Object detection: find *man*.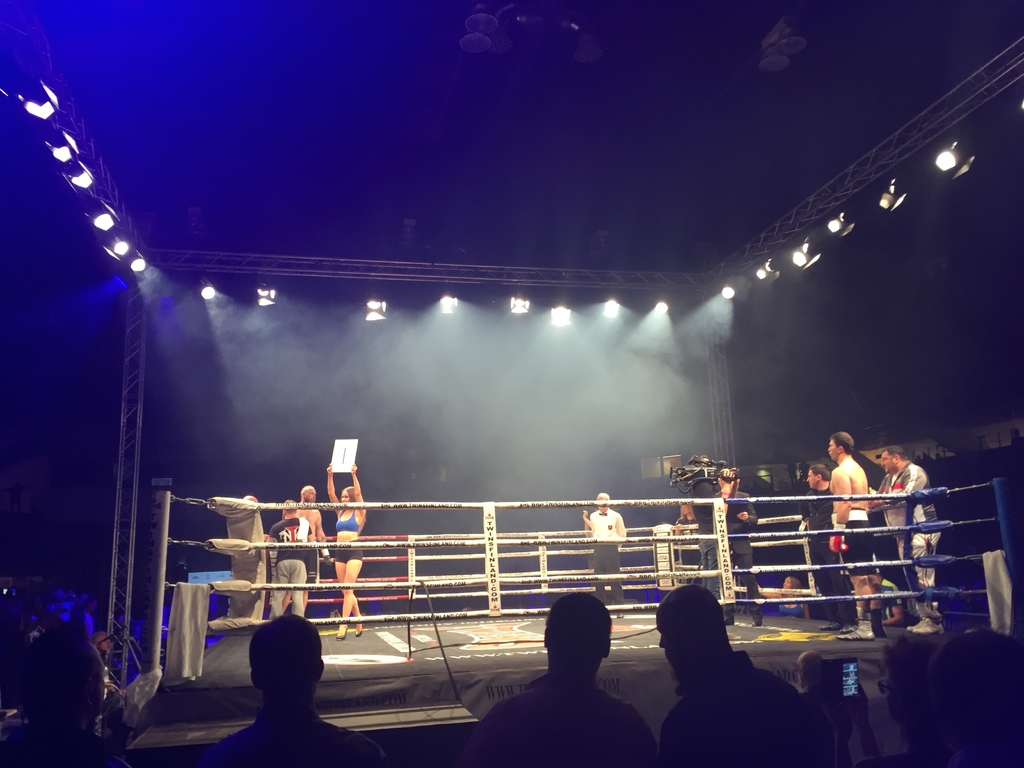
580,490,624,620.
